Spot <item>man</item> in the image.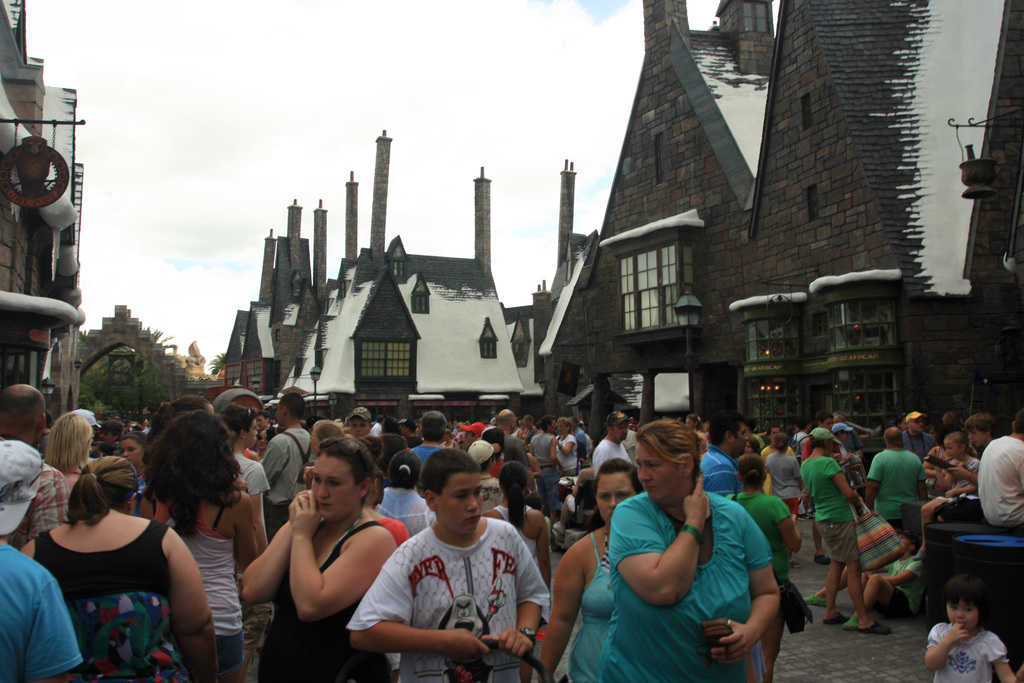
<item>man</item> found at [0,386,70,551].
